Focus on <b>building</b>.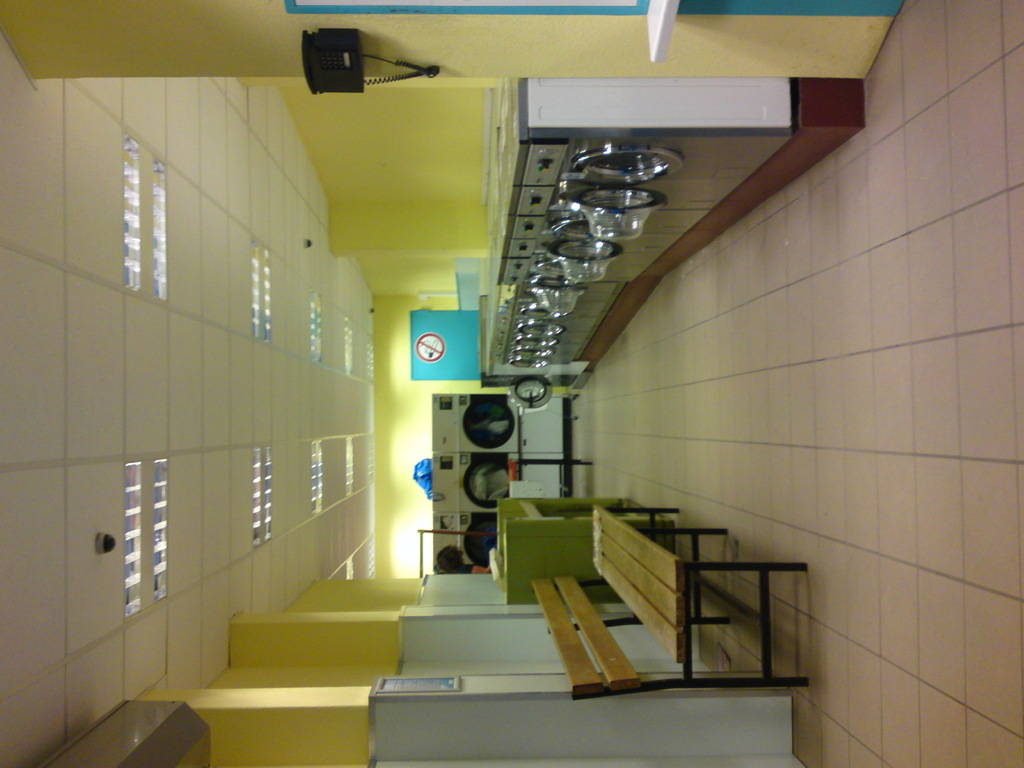
Focused at Rect(0, 2, 1023, 767).
